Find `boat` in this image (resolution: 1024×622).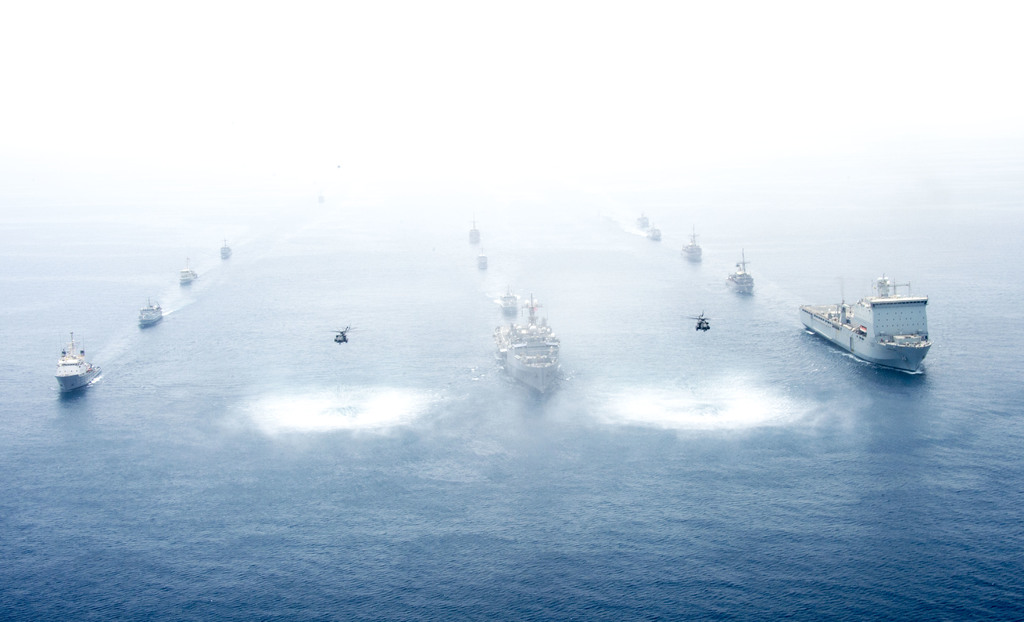
{"x1": 646, "y1": 222, "x2": 661, "y2": 240}.
